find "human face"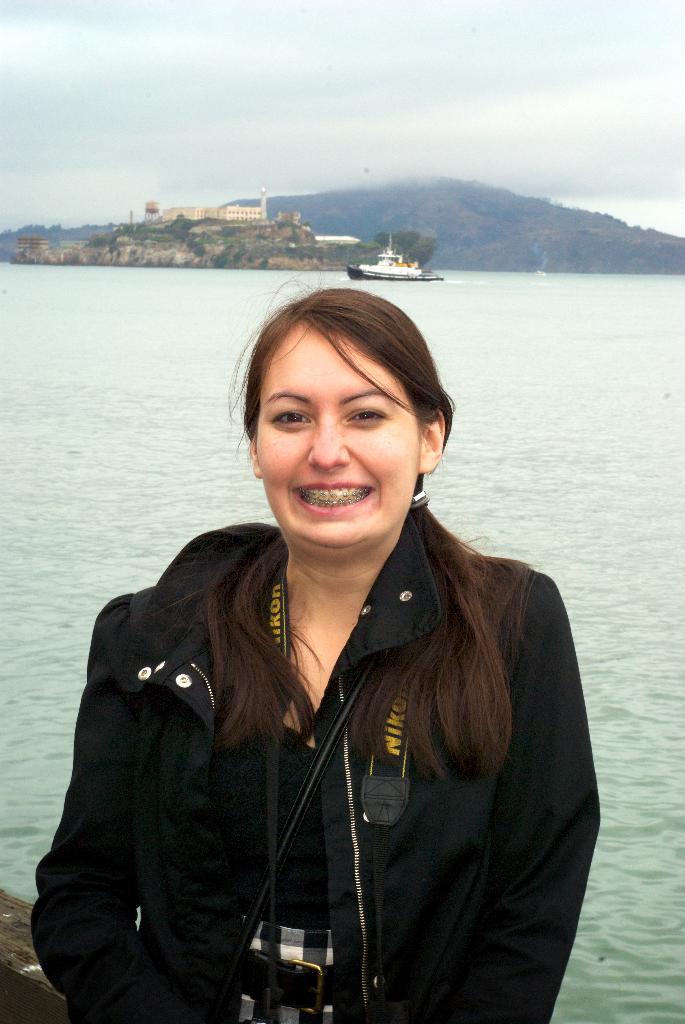
249/326/418/547
